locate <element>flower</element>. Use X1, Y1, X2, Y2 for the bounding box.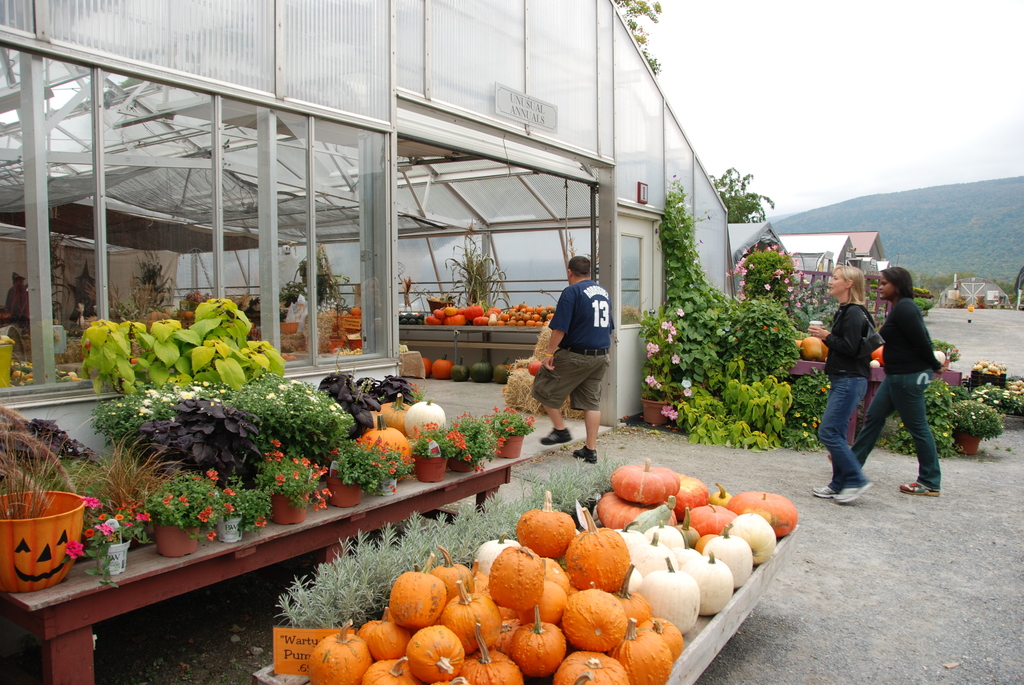
221, 487, 236, 498.
